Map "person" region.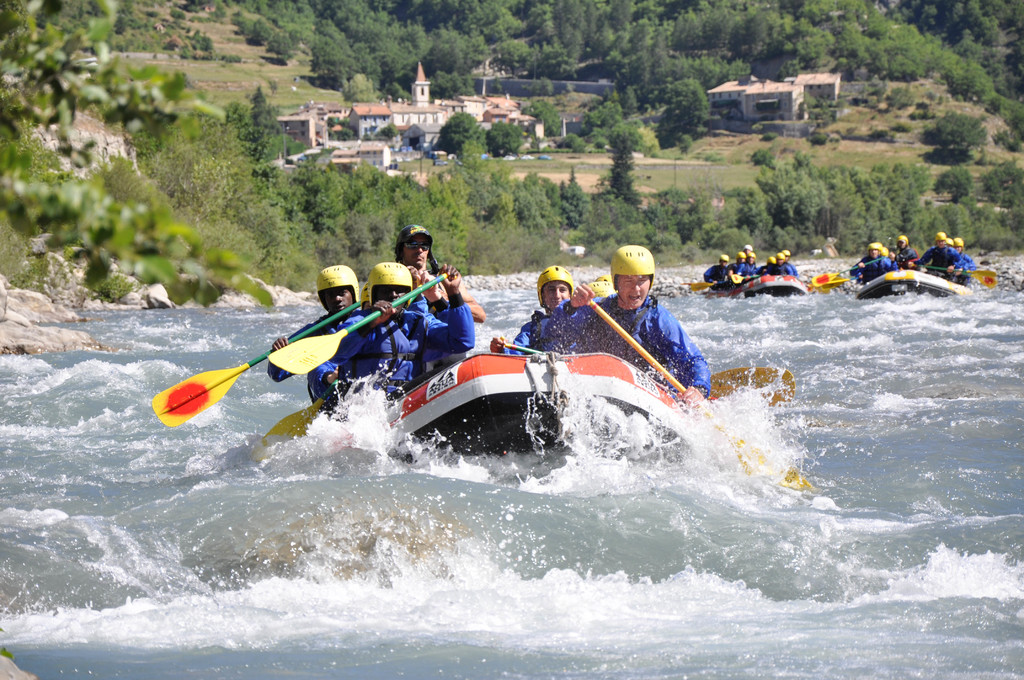
Mapped to detection(335, 259, 479, 407).
